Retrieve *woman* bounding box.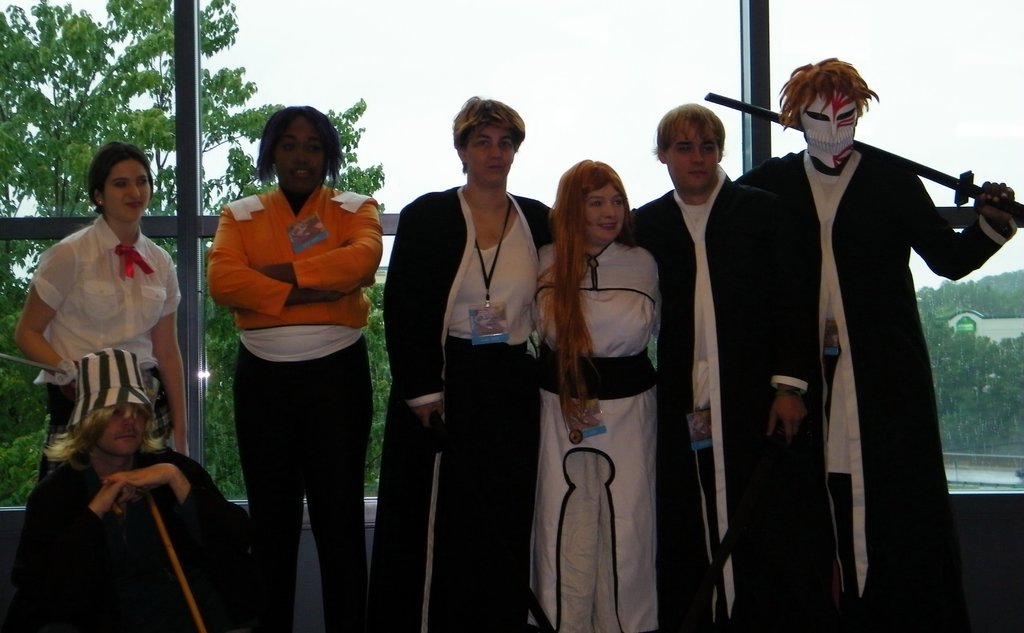
Bounding box: (534,164,664,632).
